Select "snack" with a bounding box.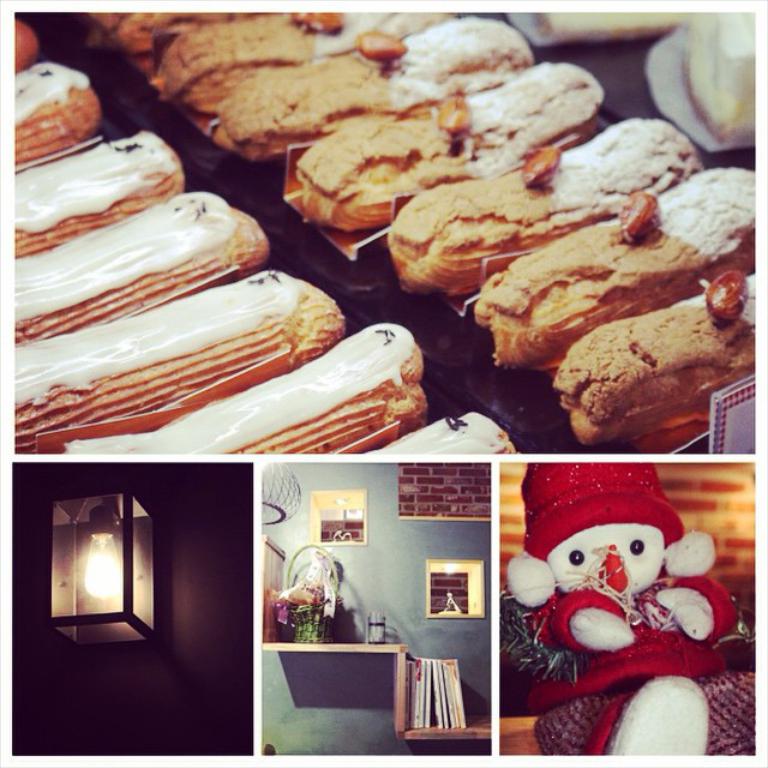
1:52:101:174.
